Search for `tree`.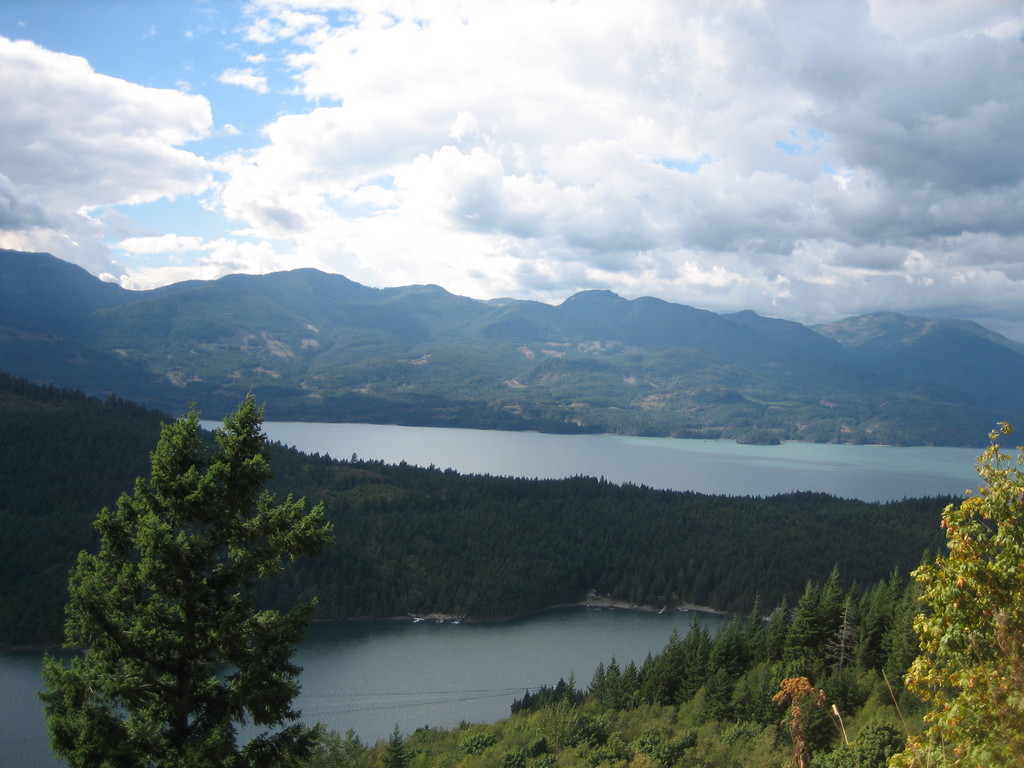
Found at bbox=(43, 378, 330, 750).
